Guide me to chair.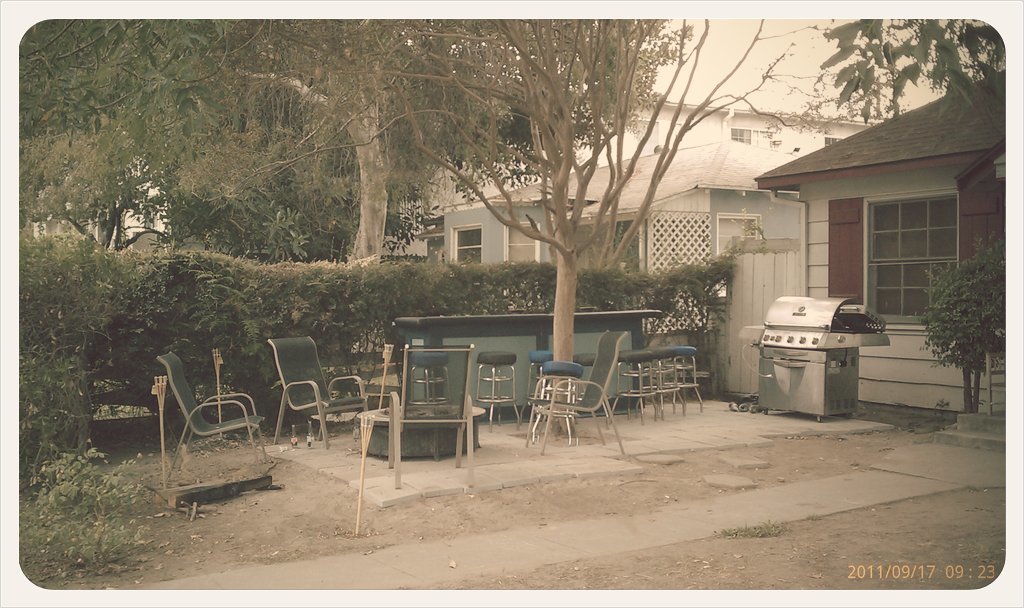
Guidance: locate(518, 332, 626, 458).
